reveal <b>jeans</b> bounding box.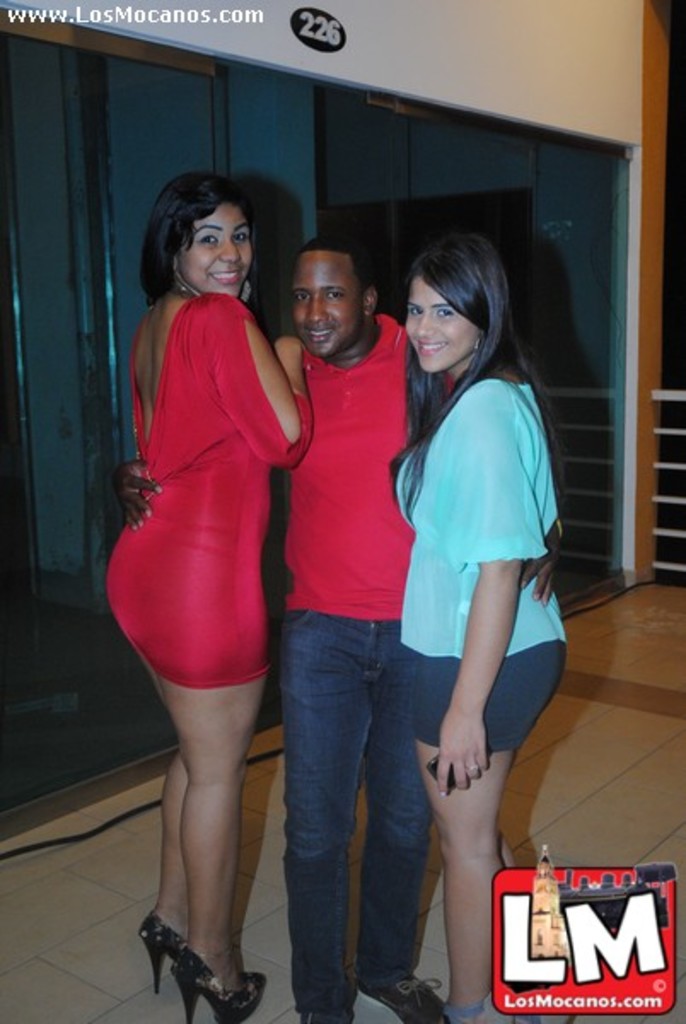
Revealed: <region>413, 640, 568, 765</region>.
